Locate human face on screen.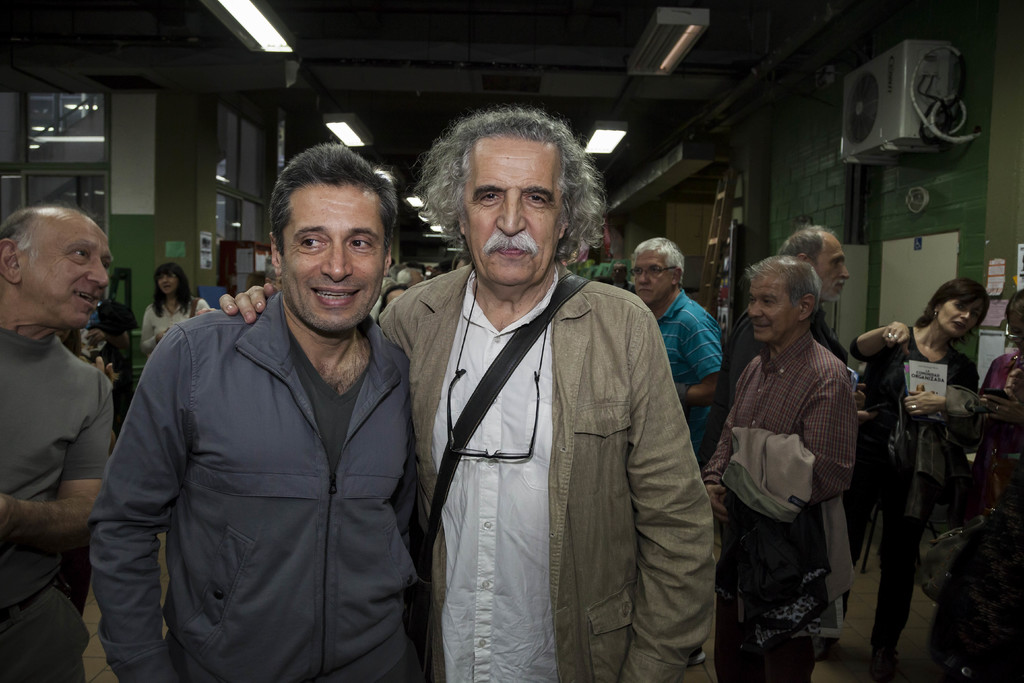
On screen at <region>464, 133, 566, 293</region>.
